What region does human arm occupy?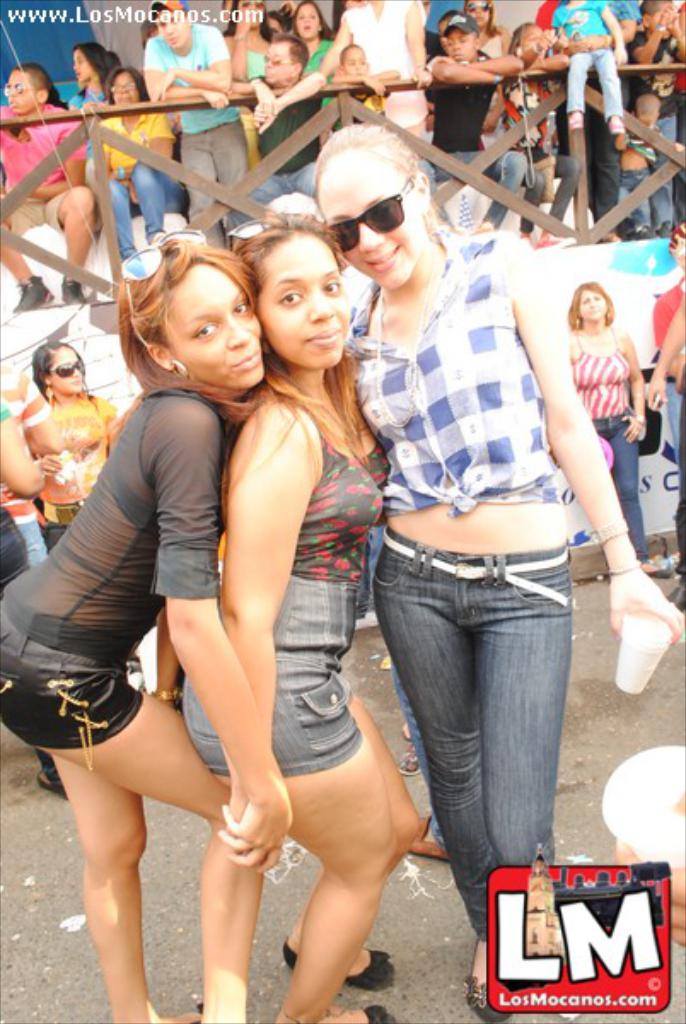
x1=19 y1=108 x2=92 y2=205.
